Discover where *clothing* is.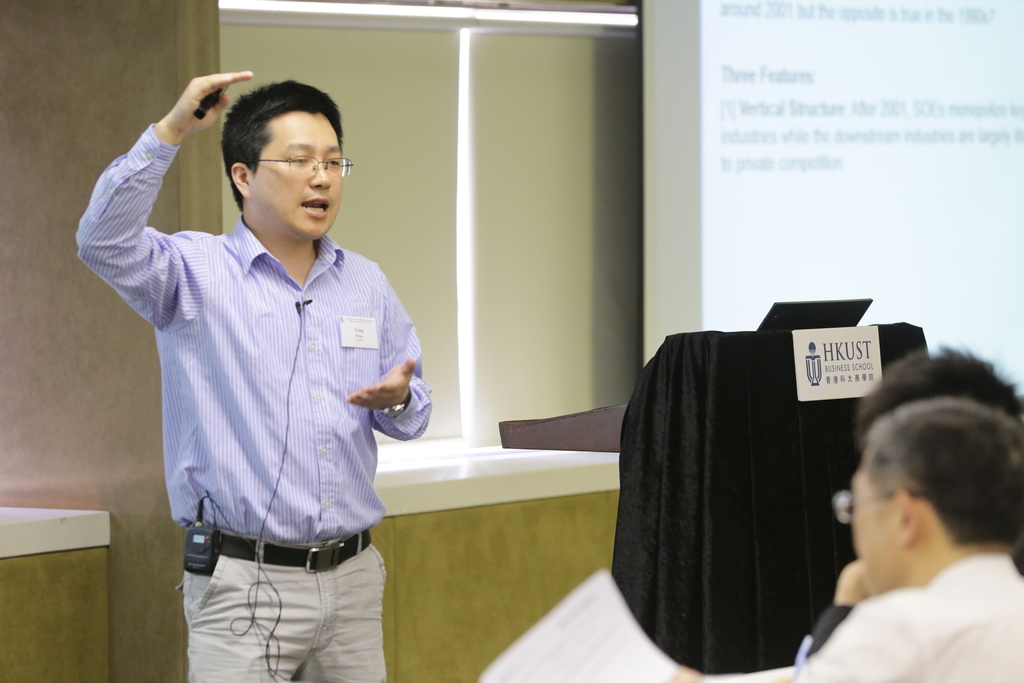
Discovered at {"left": 796, "top": 550, "right": 1023, "bottom": 682}.
